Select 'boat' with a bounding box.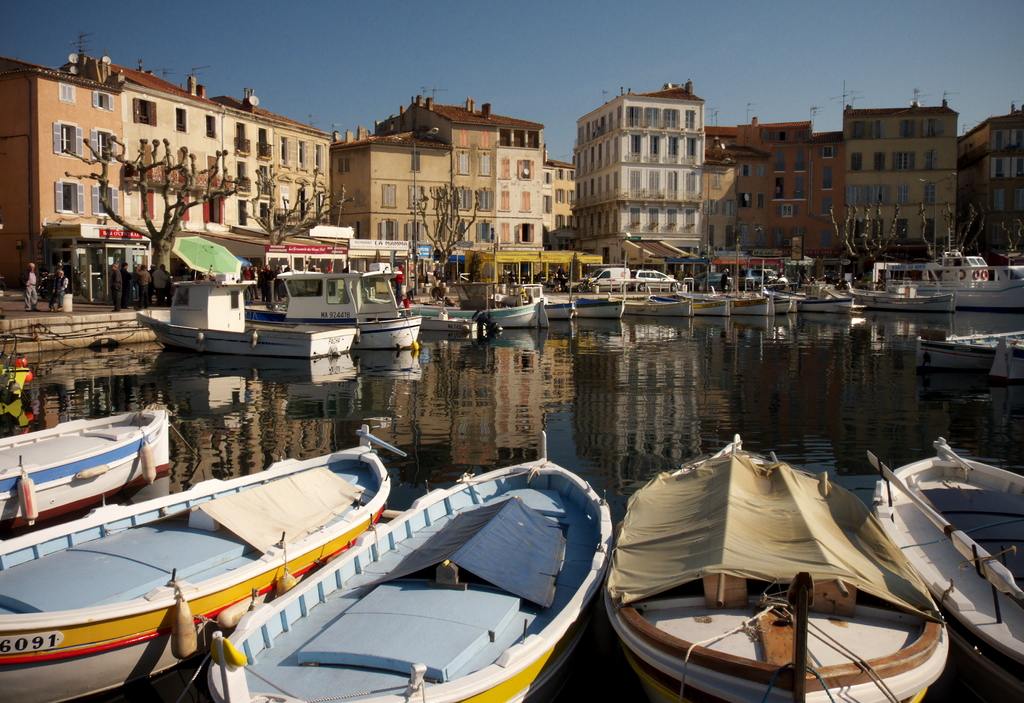
BBox(138, 265, 359, 363).
